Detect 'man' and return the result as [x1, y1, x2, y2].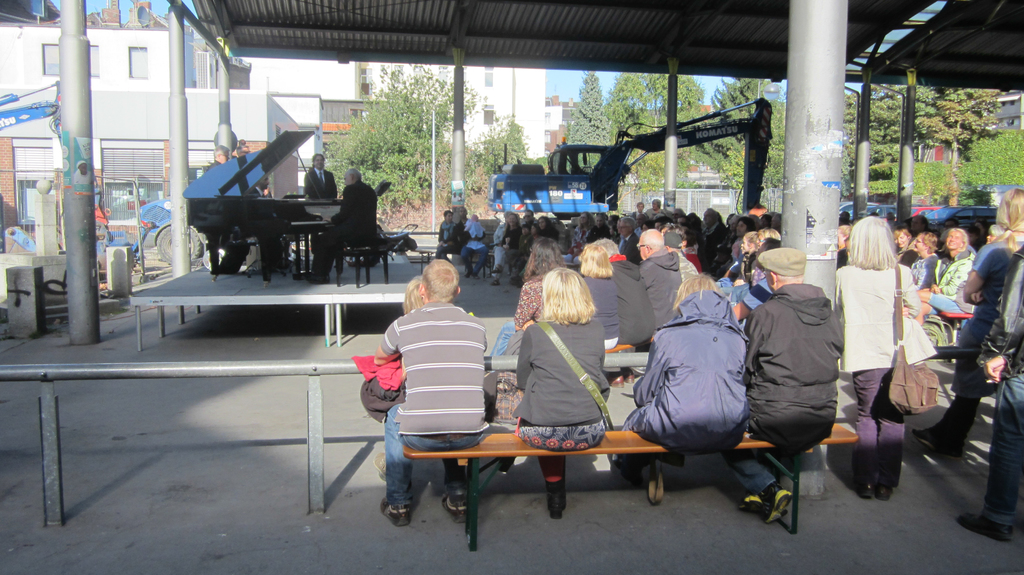
[305, 166, 376, 289].
